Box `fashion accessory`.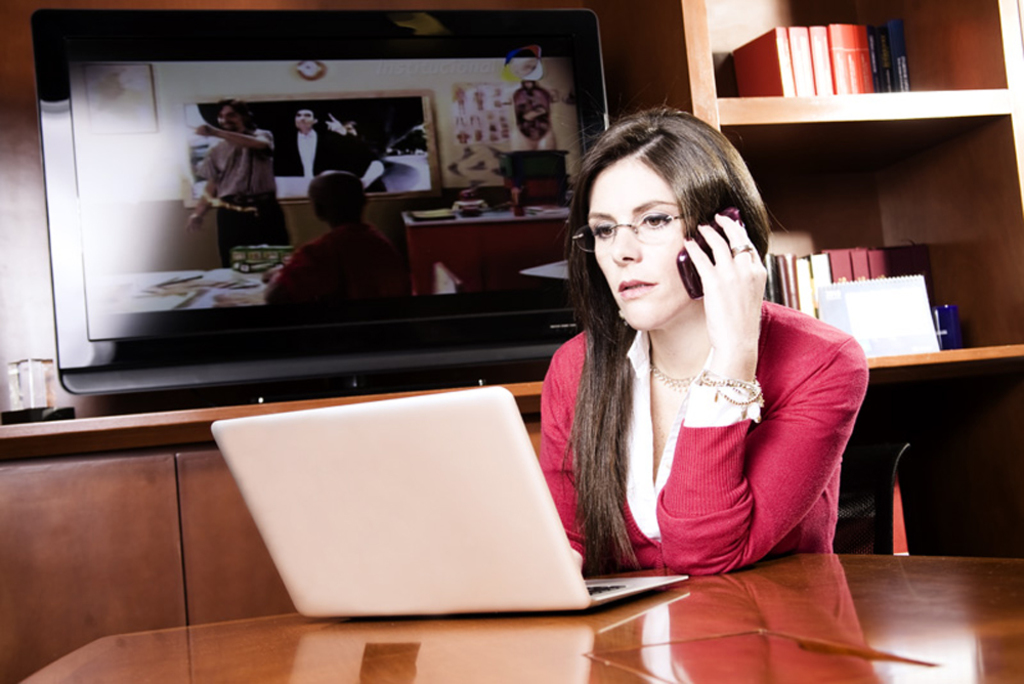
728,244,755,261.
